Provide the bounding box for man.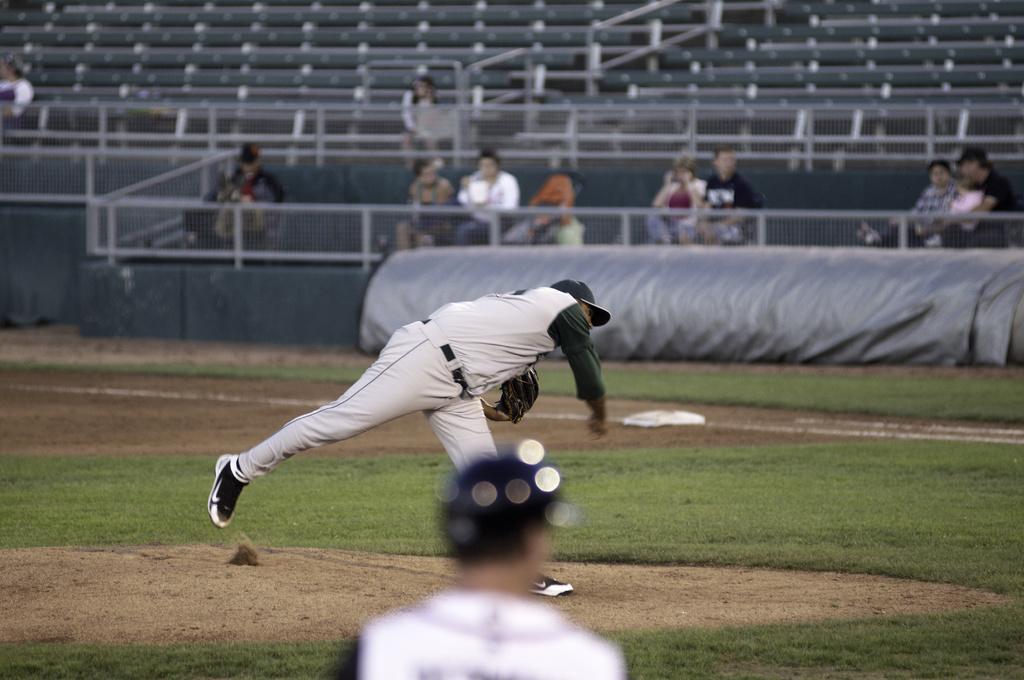
692:145:757:245.
